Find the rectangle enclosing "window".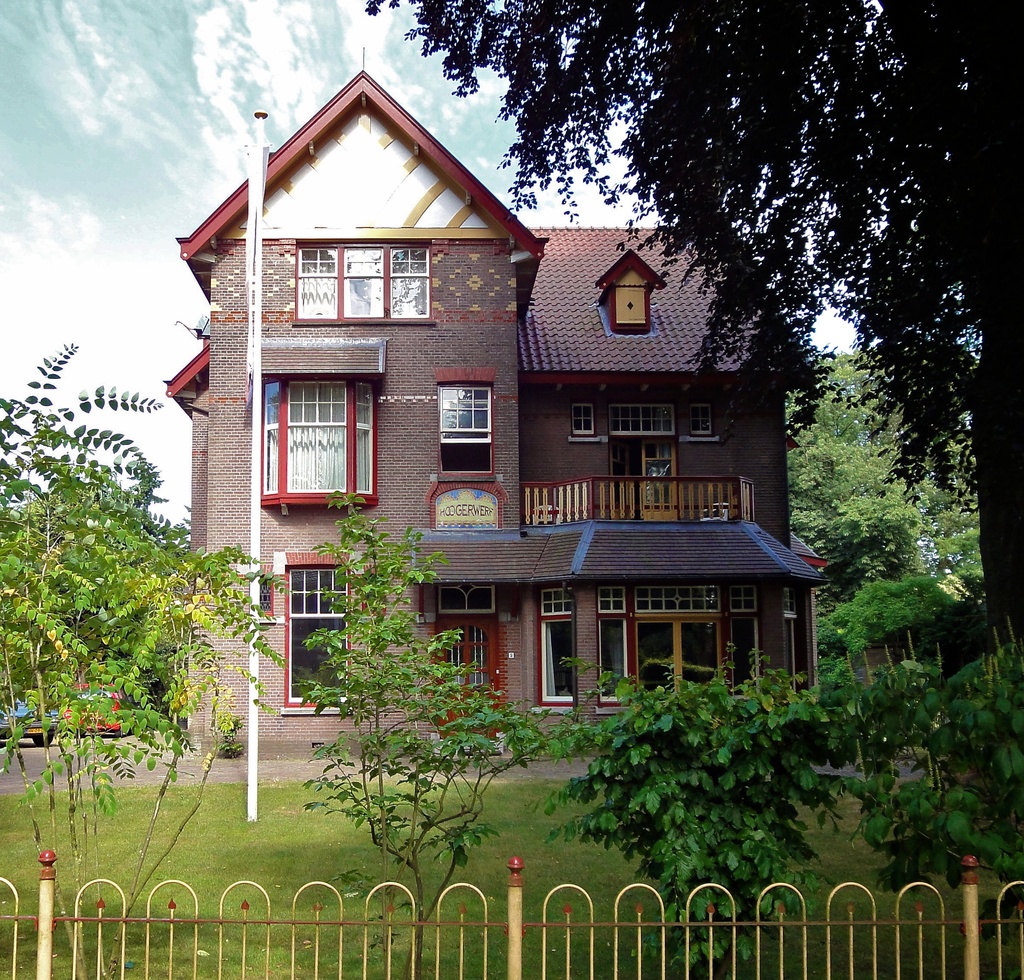
Rect(292, 238, 435, 322).
